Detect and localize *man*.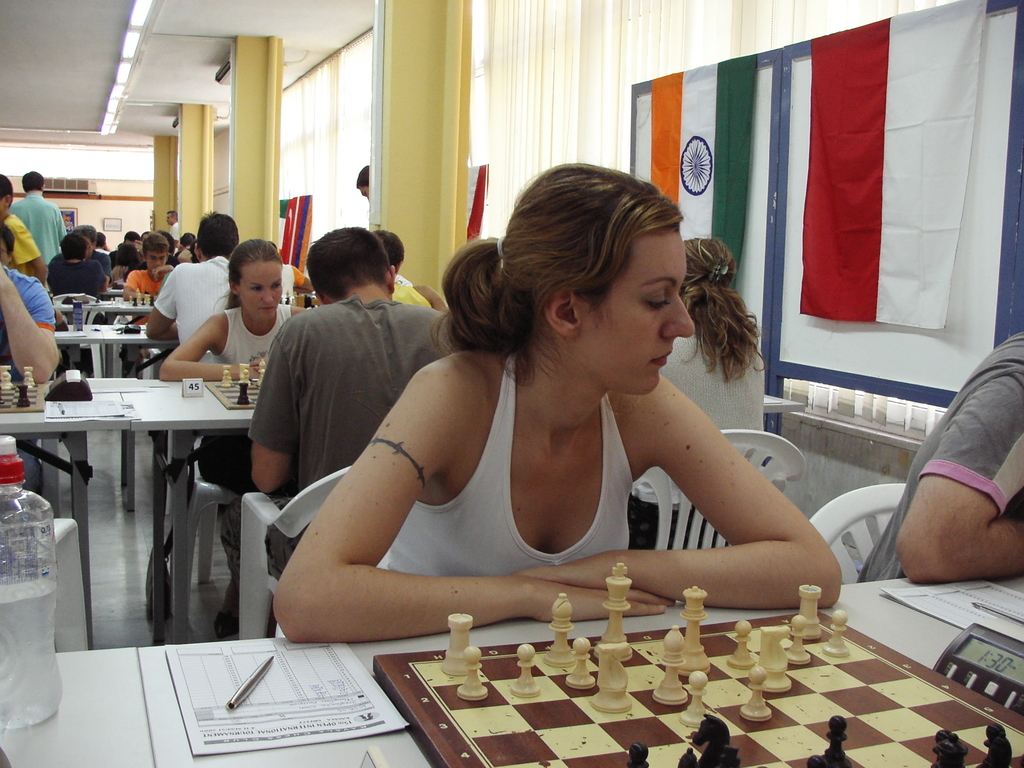
Localized at crop(372, 228, 451, 315).
